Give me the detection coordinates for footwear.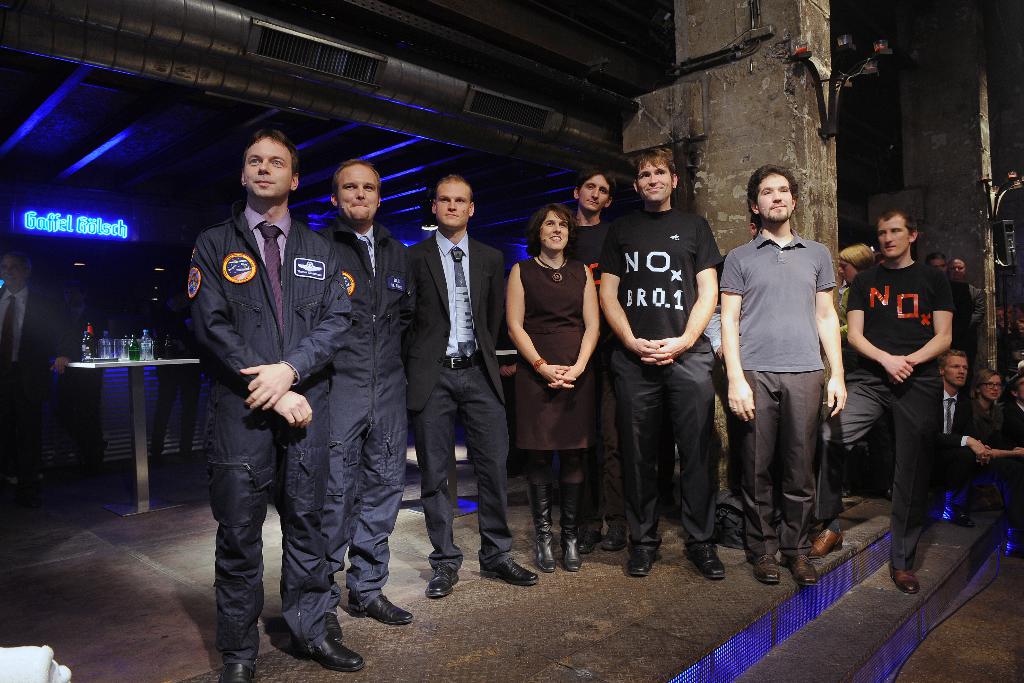
Rect(681, 537, 729, 584).
